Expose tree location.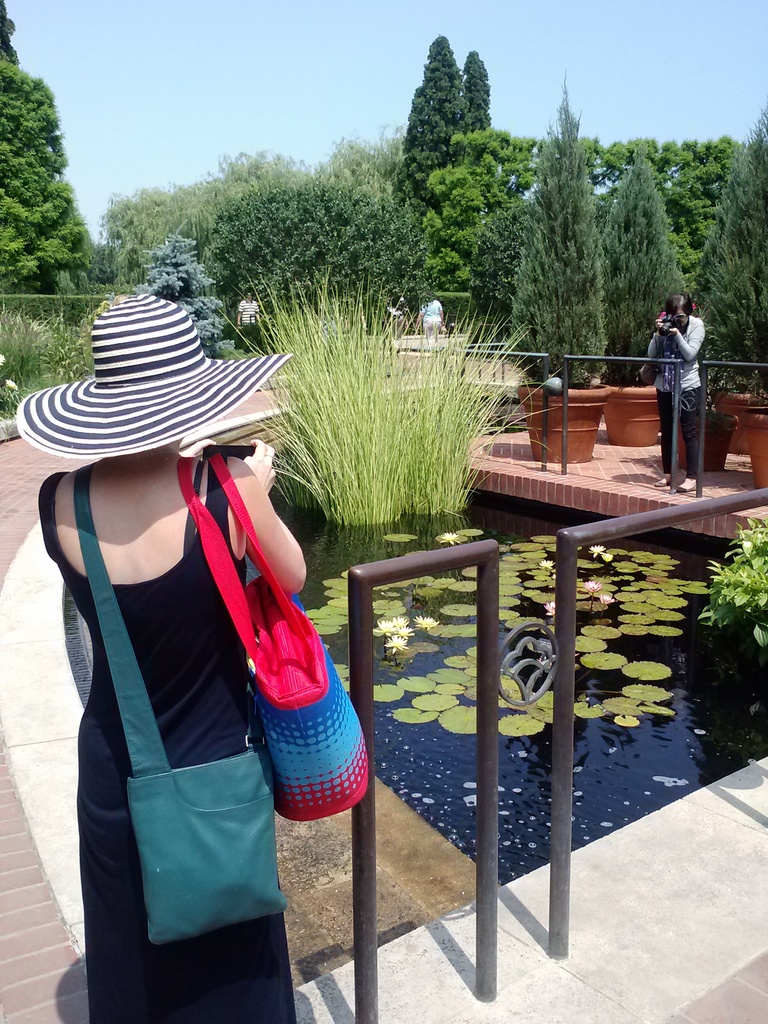
Exposed at 504,63,604,387.
